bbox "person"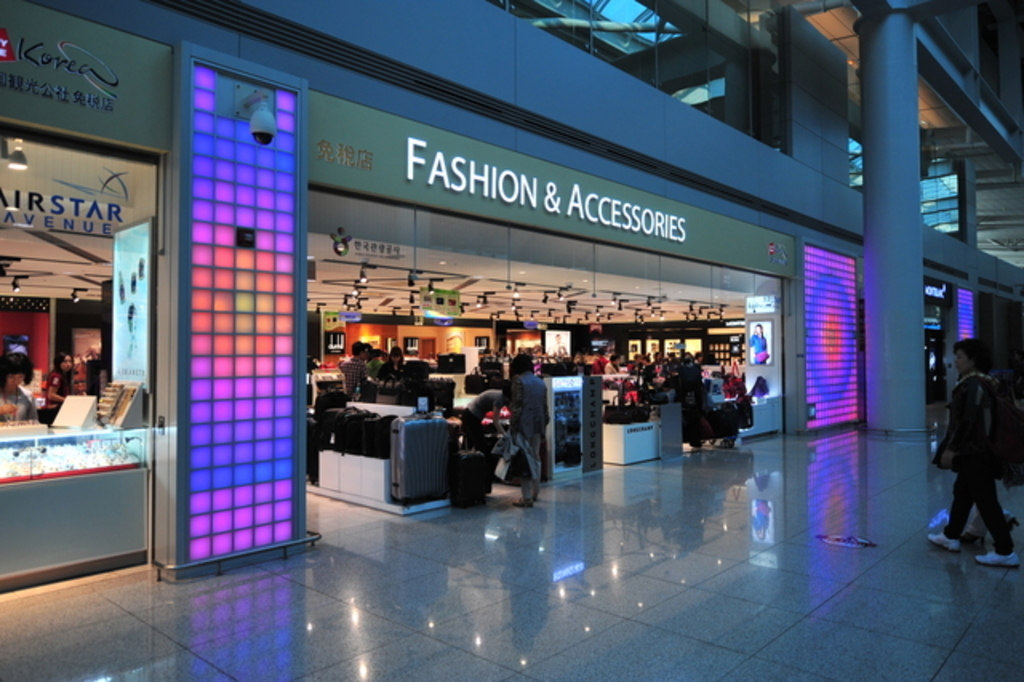
941 335 1016 556
